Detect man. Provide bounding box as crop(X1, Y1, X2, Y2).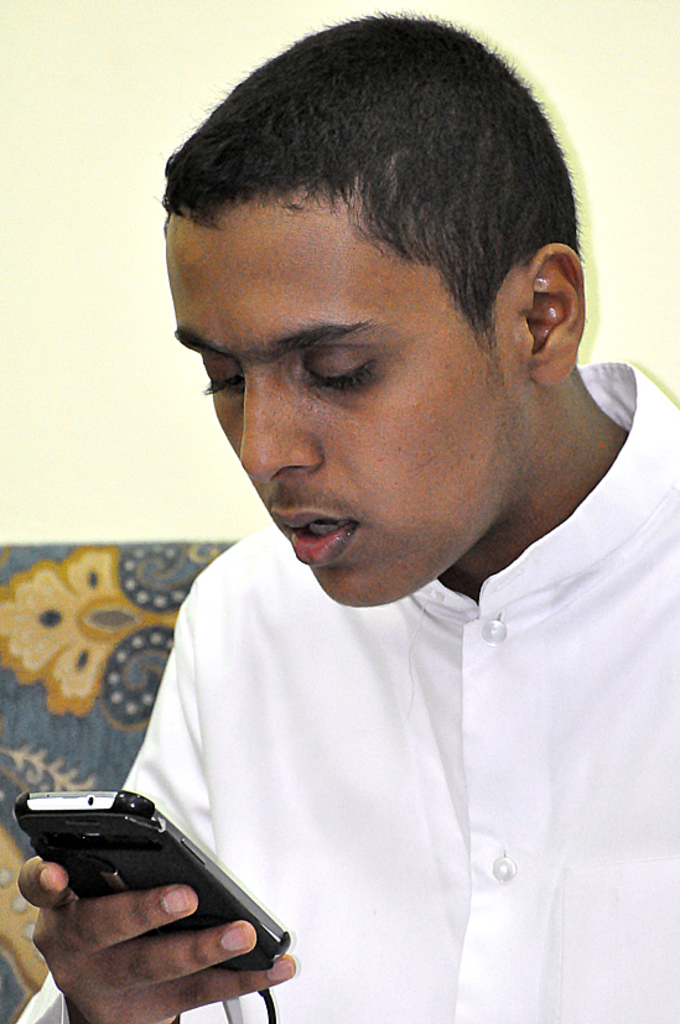
crop(14, 10, 679, 1023).
